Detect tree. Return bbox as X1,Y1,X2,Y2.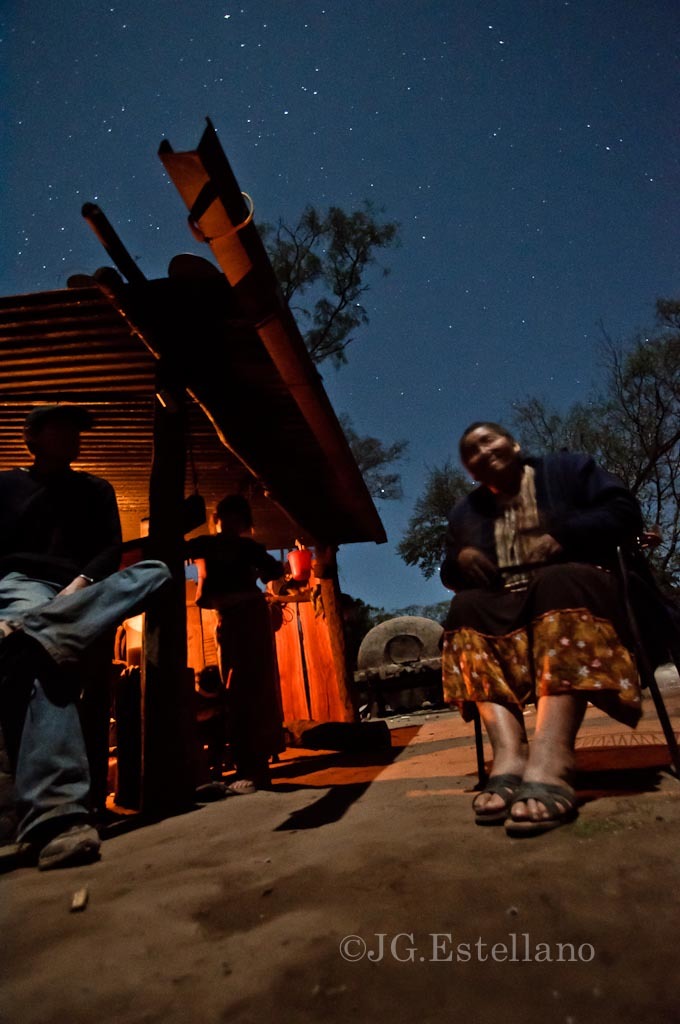
249,200,412,526.
